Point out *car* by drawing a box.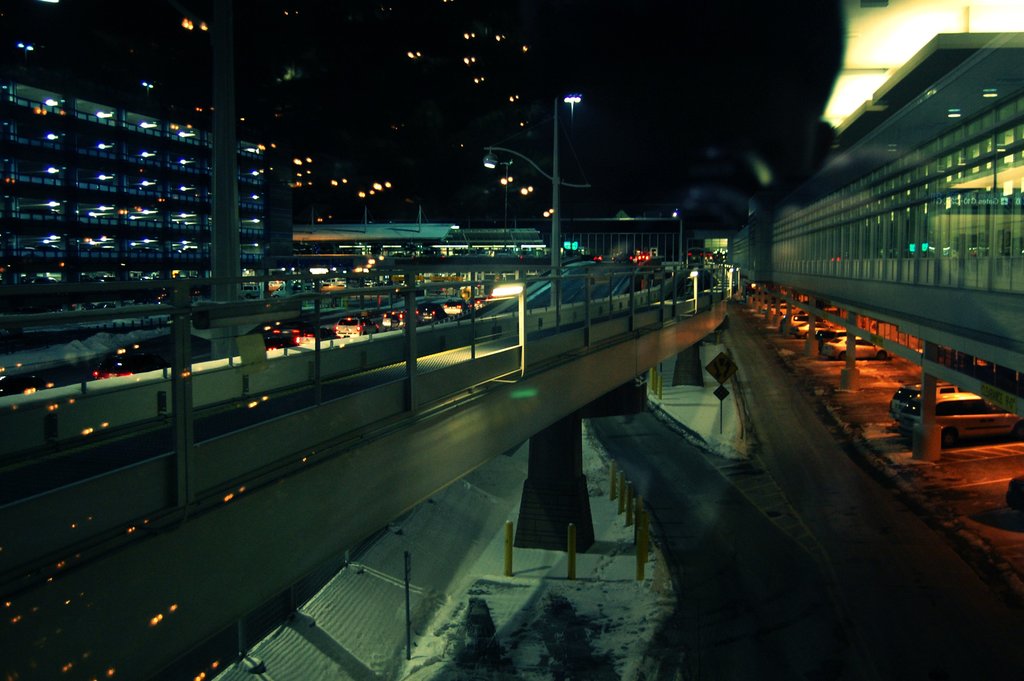
bbox=[396, 307, 410, 329].
